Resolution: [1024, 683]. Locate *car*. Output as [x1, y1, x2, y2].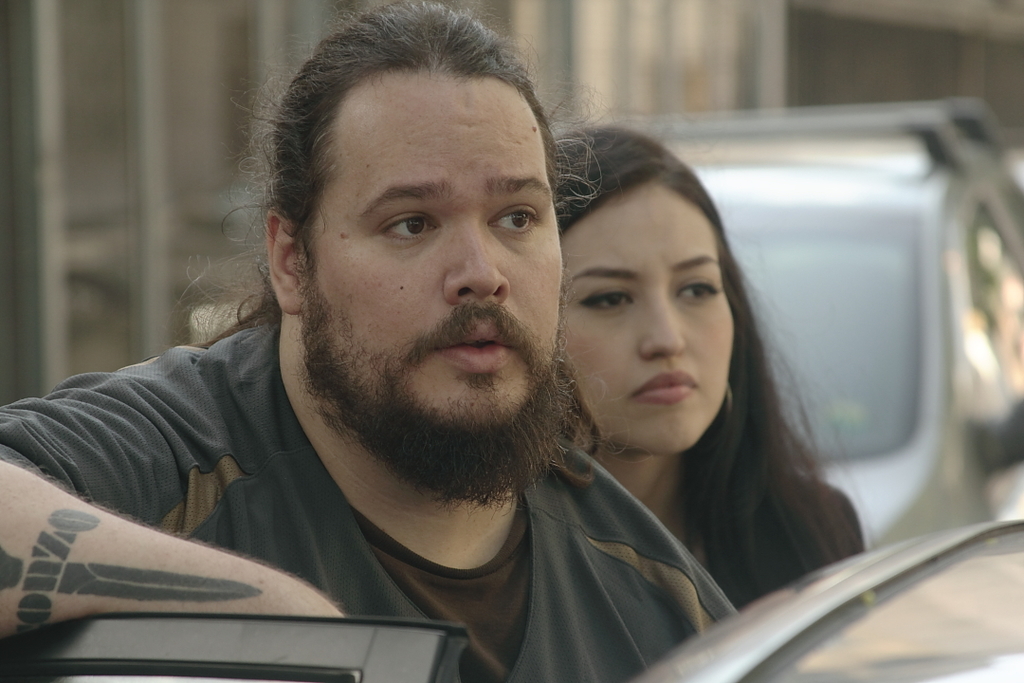
[636, 96, 1023, 551].
